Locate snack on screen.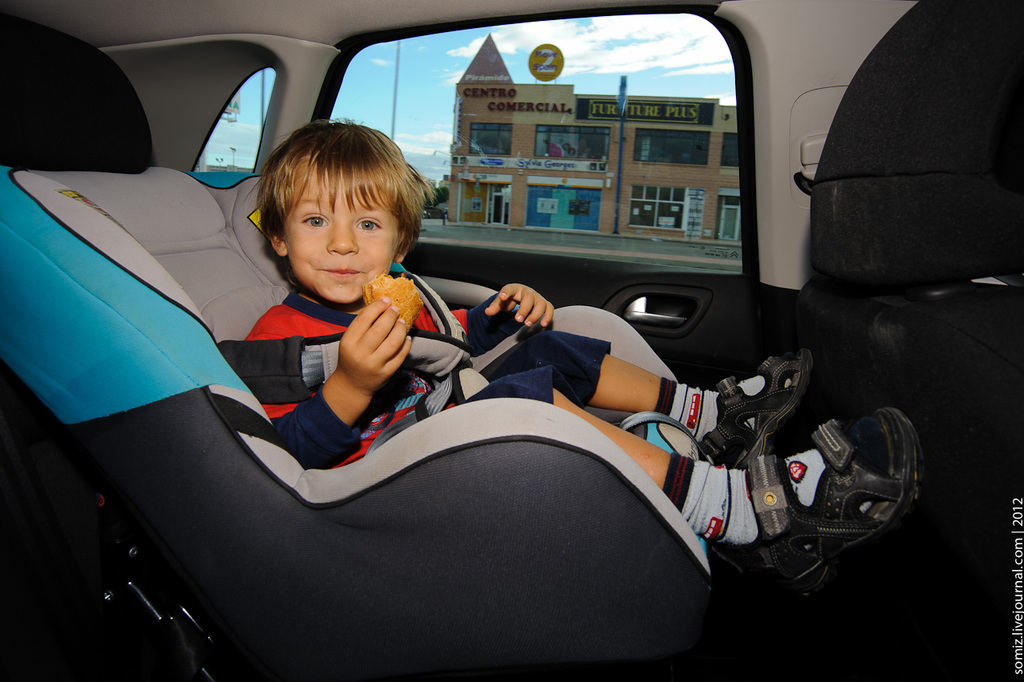
On screen at (362,271,426,331).
